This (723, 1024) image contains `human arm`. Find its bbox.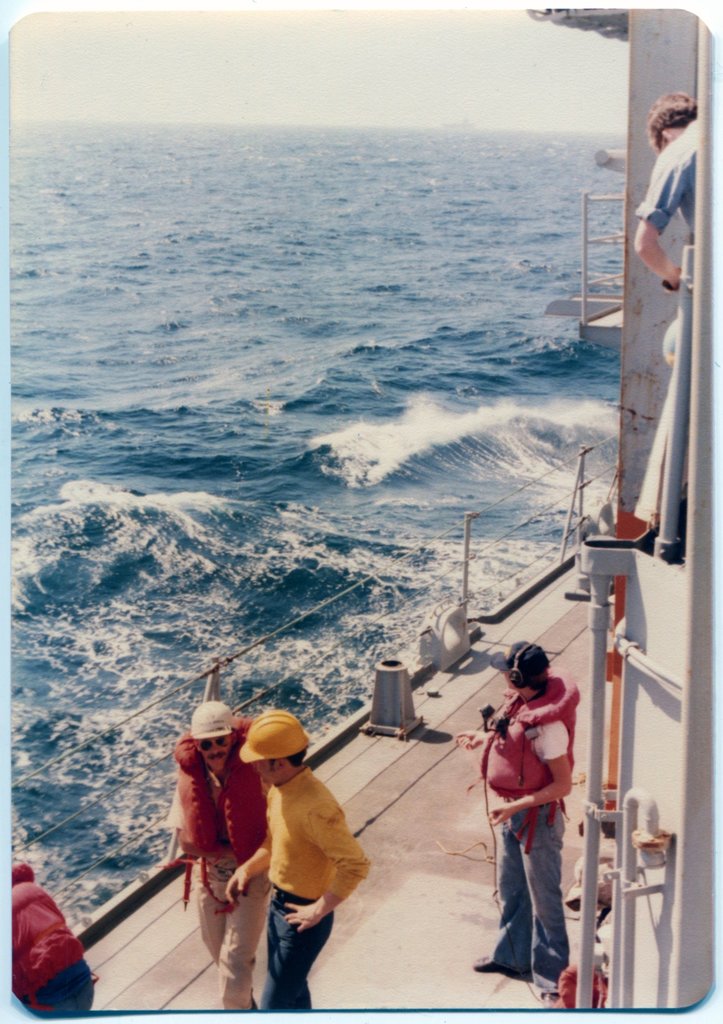
274, 792, 374, 951.
